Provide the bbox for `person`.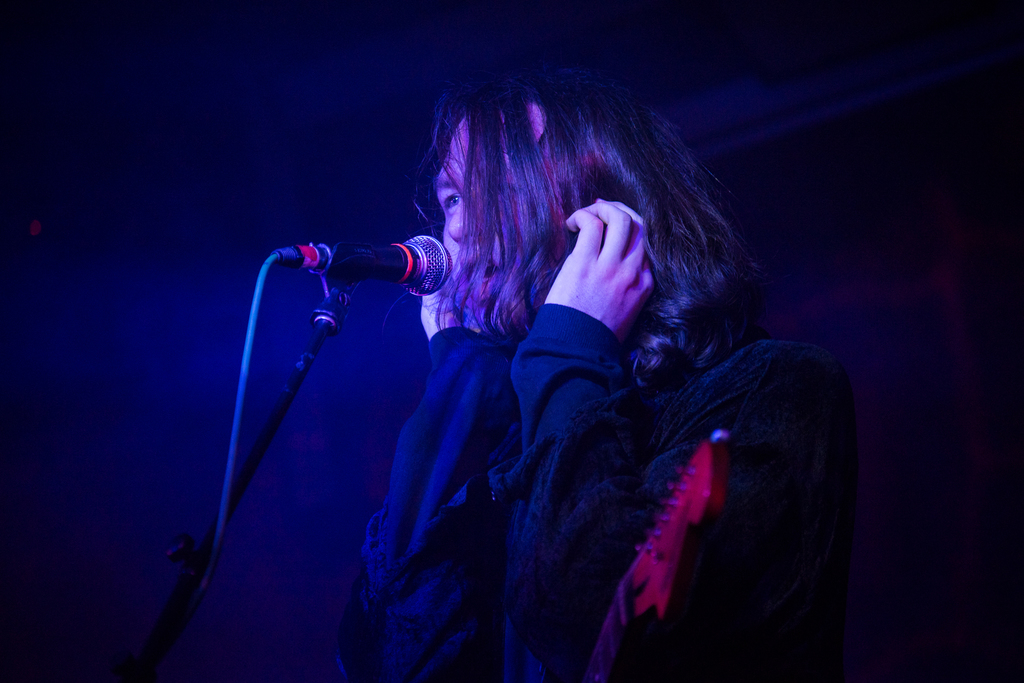
<bbox>335, 59, 867, 682</bbox>.
